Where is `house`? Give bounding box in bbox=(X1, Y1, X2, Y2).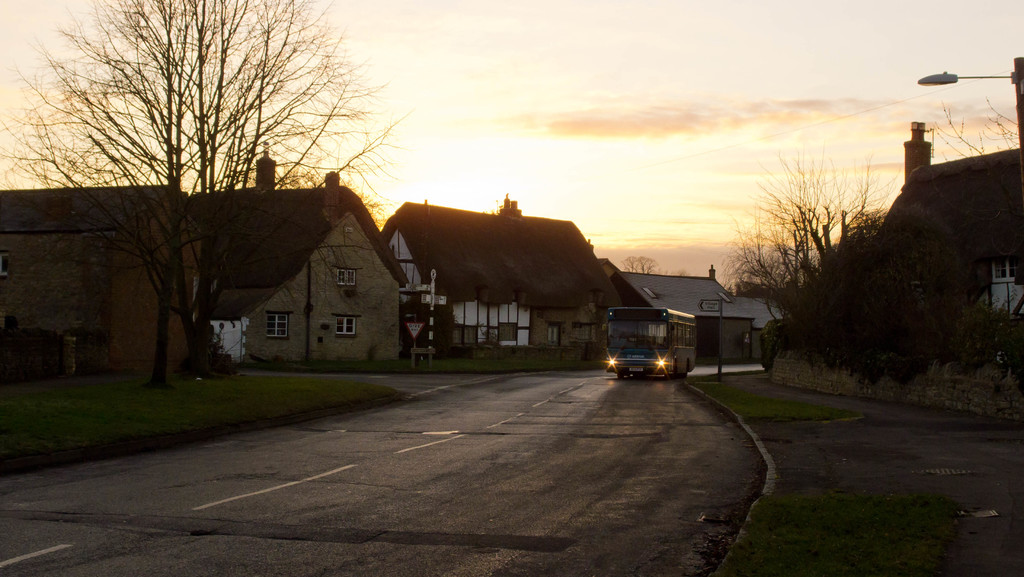
bbox=(186, 148, 413, 369).
